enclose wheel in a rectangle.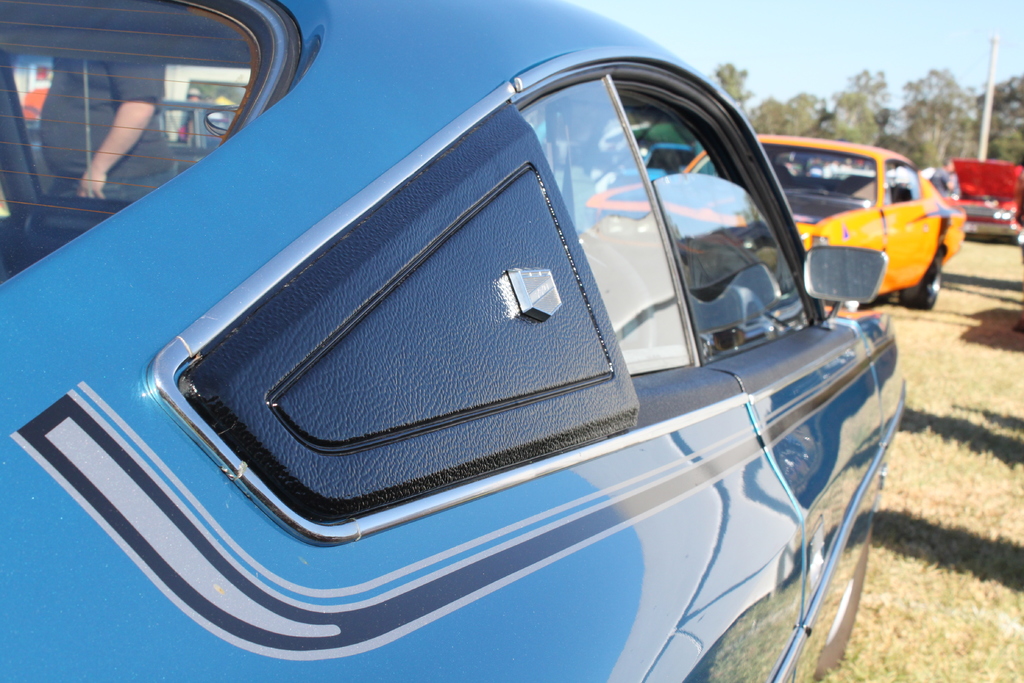
region(902, 268, 941, 310).
